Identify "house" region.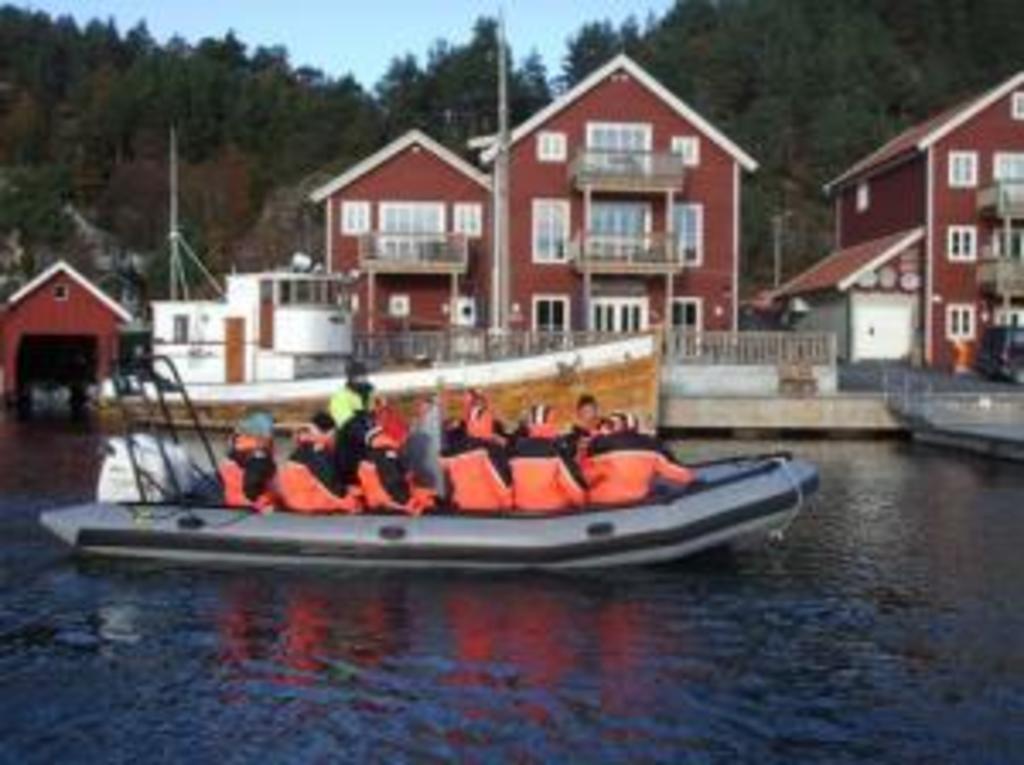
Region: left=464, top=55, right=765, bottom=359.
